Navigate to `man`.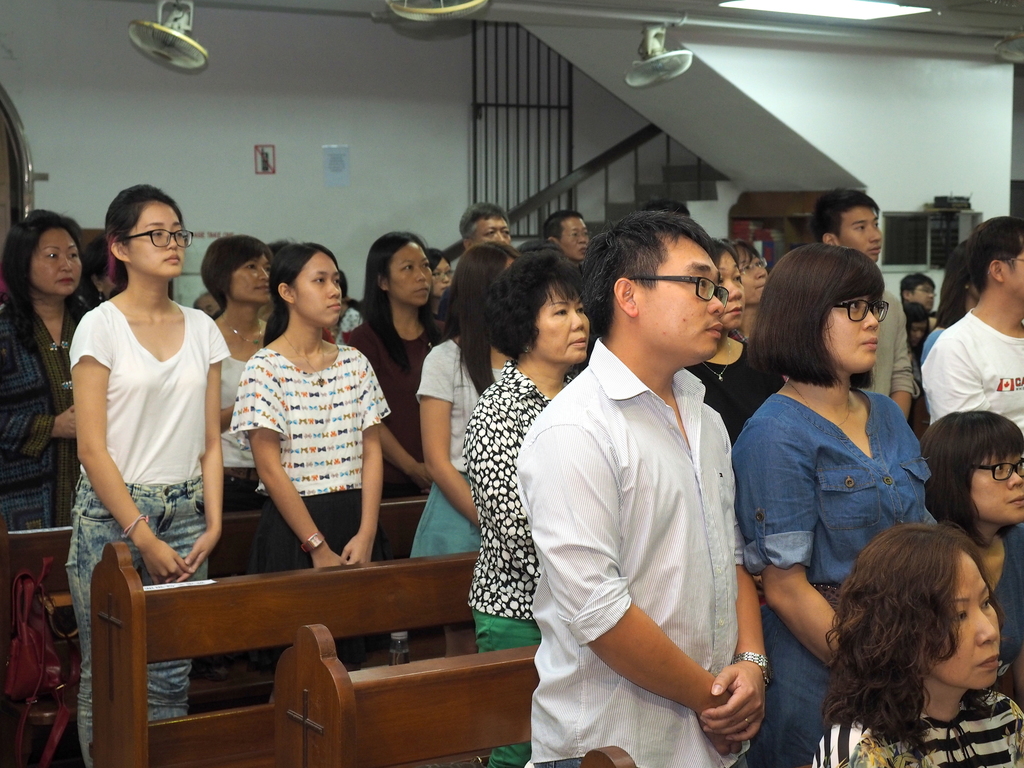
Navigation target: box(899, 270, 938, 315).
